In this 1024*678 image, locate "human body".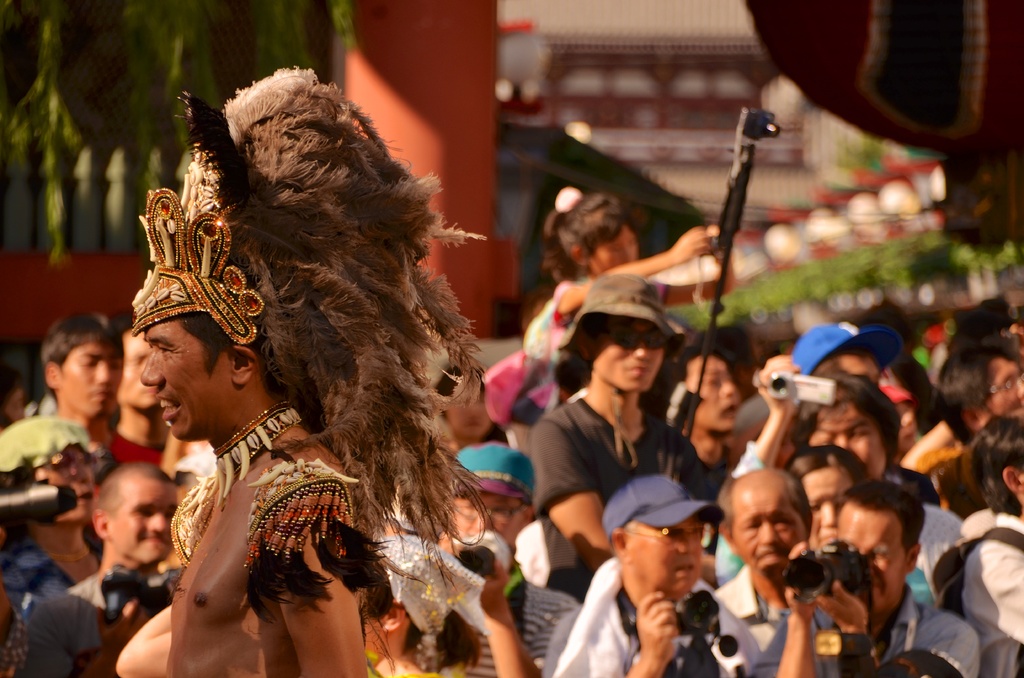
Bounding box: select_region(496, 185, 711, 444).
